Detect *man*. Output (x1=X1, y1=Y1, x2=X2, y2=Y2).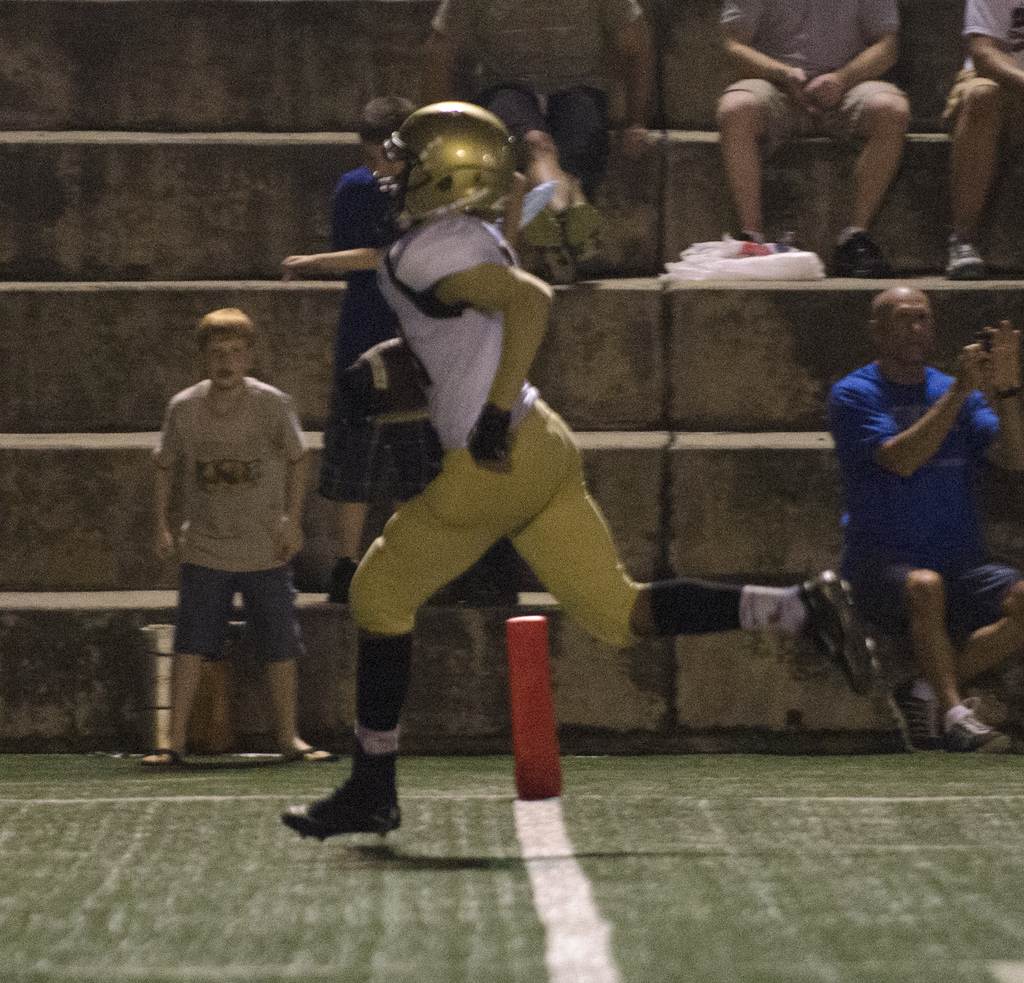
(x1=420, y1=0, x2=659, y2=289).
